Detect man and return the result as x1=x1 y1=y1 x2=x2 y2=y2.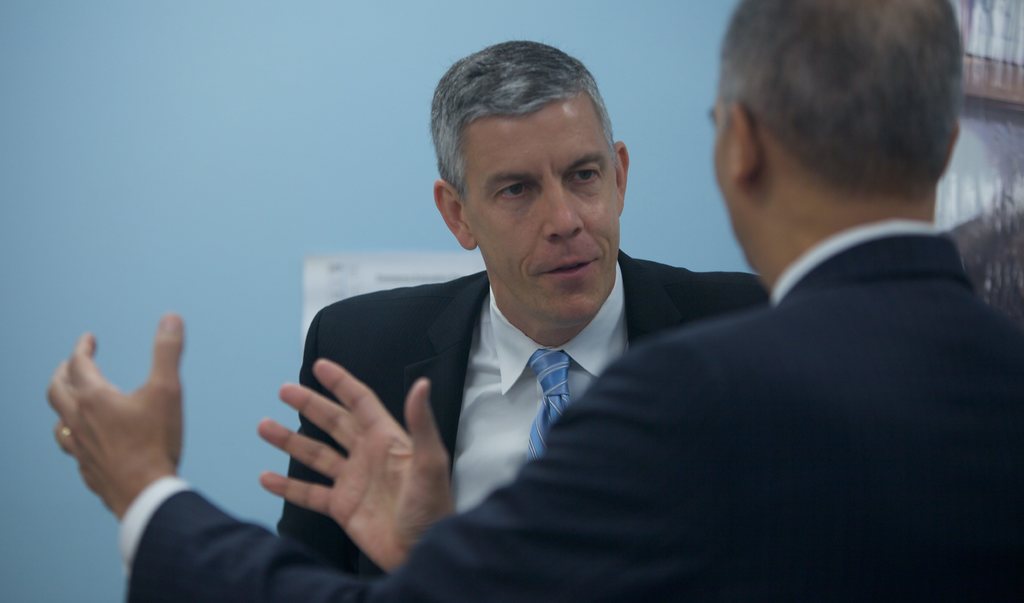
x1=279 y1=40 x2=776 y2=581.
